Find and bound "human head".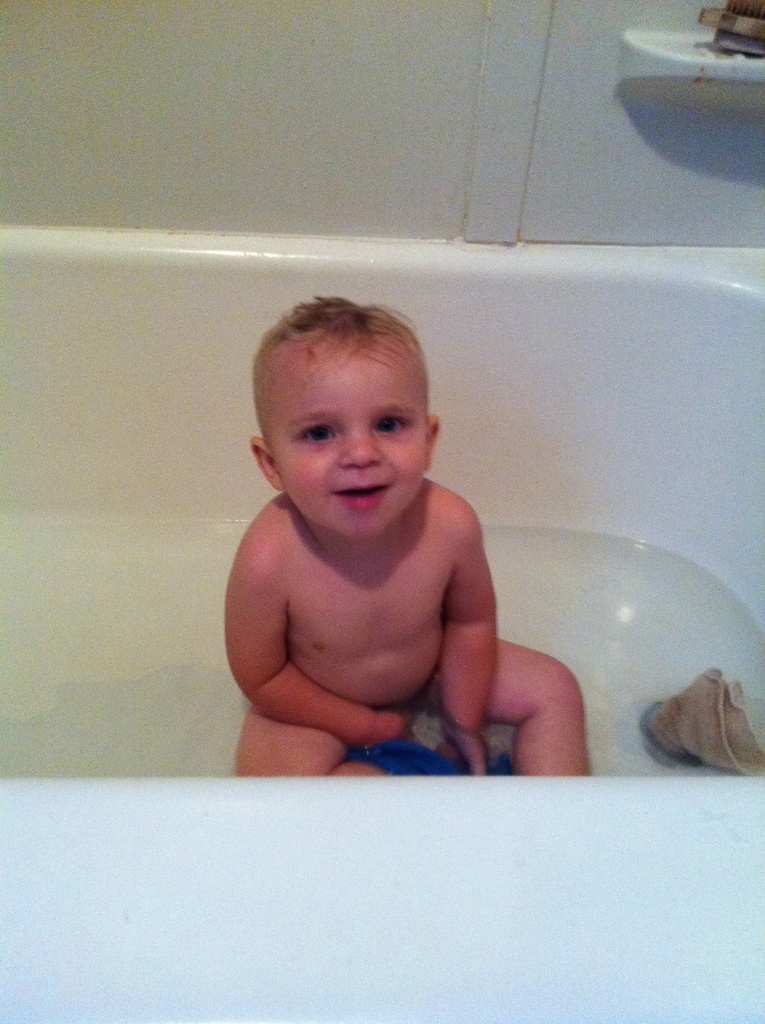
Bound: 240,294,457,518.
